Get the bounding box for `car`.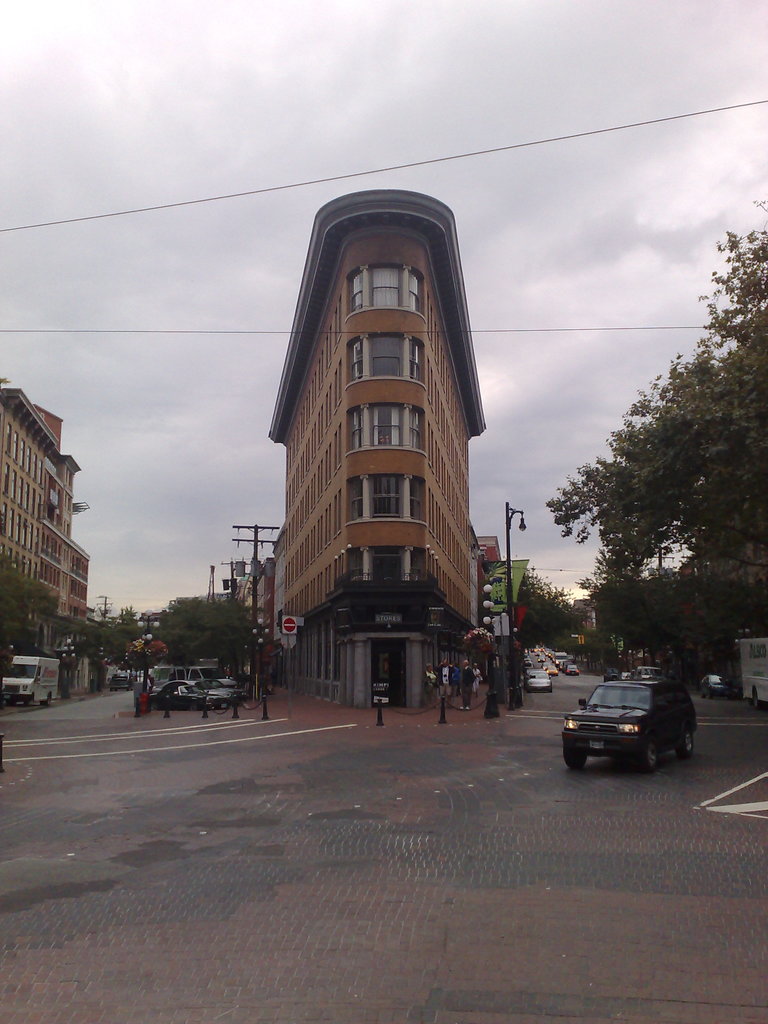
region(569, 664, 581, 676).
